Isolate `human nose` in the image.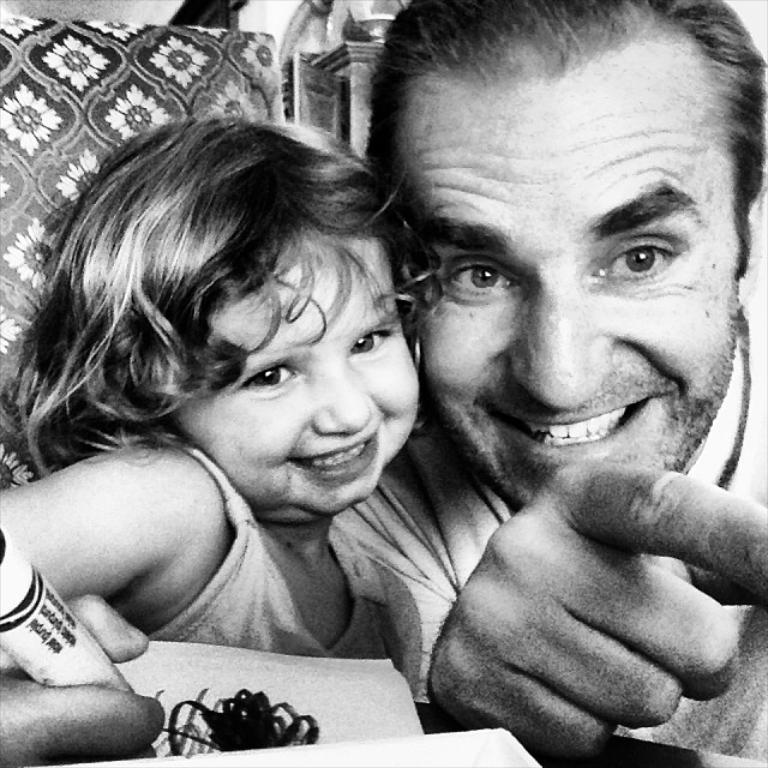
Isolated region: crop(310, 372, 370, 433).
